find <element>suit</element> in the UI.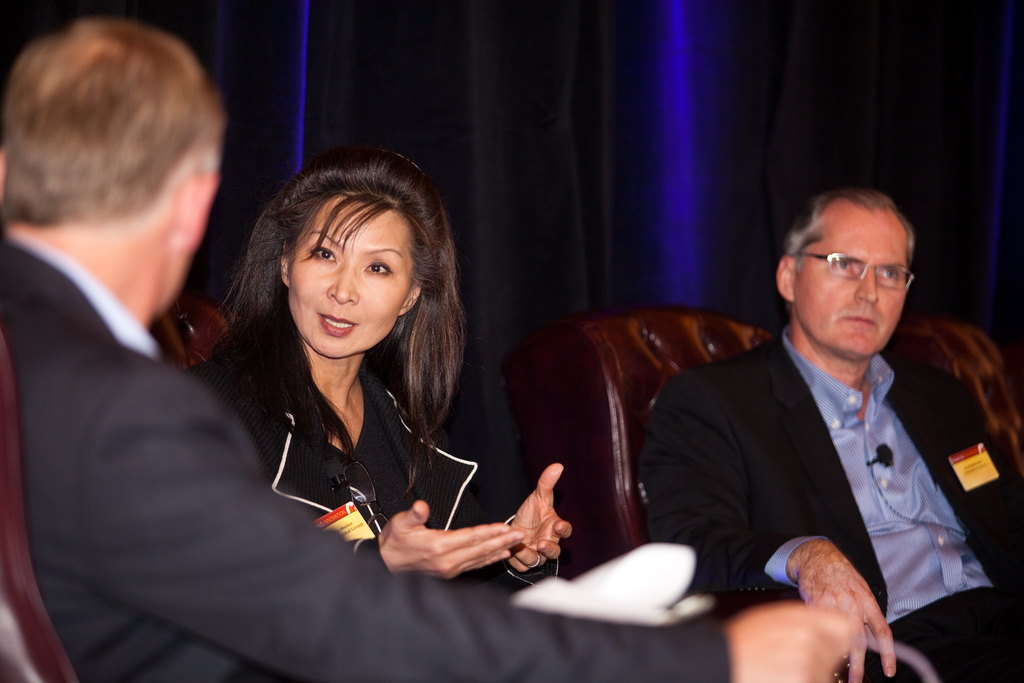
UI element at {"x1": 0, "y1": 229, "x2": 735, "y2": 682}.
